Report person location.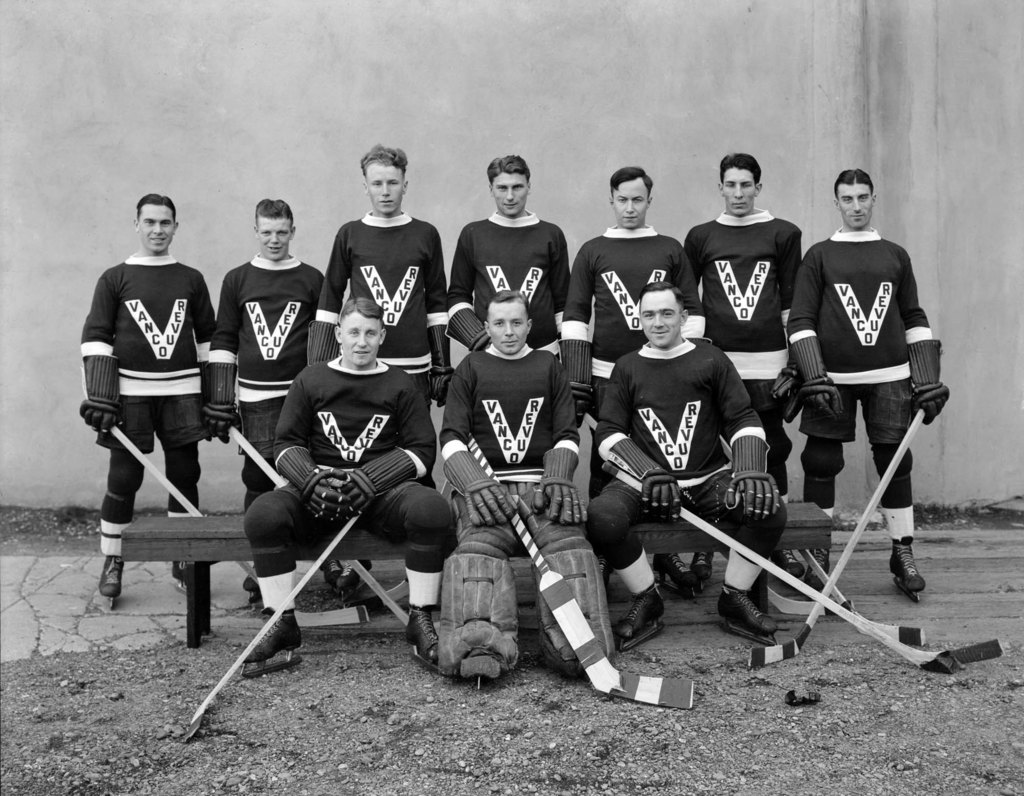
Report: box(684, 150, 810, 578).
